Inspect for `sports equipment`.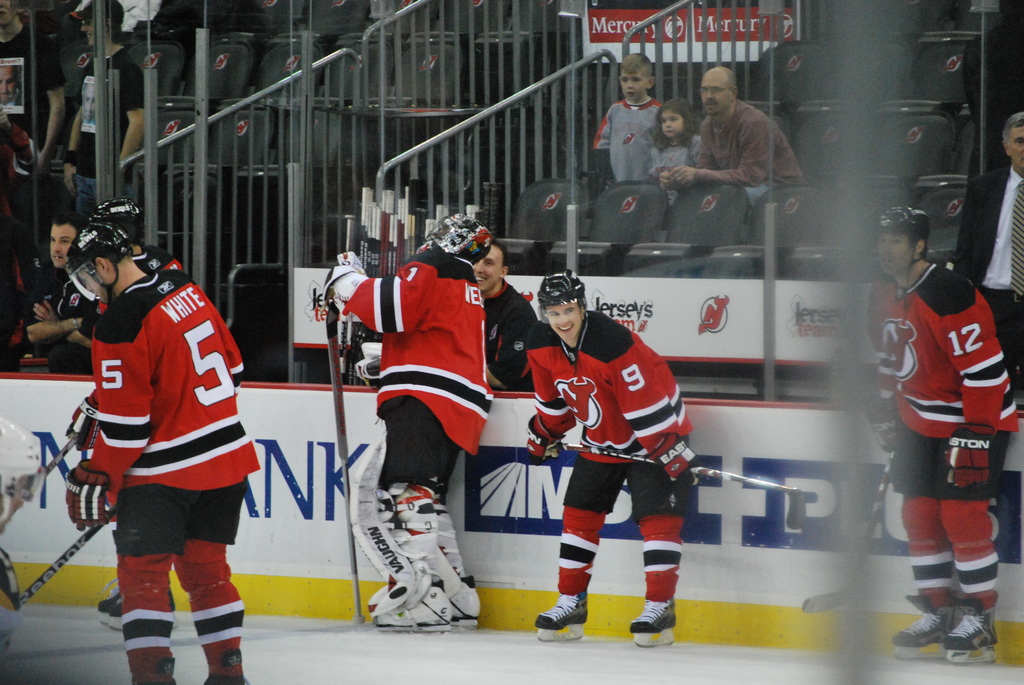
Inspection: <box>527,423,566,455</box>.
